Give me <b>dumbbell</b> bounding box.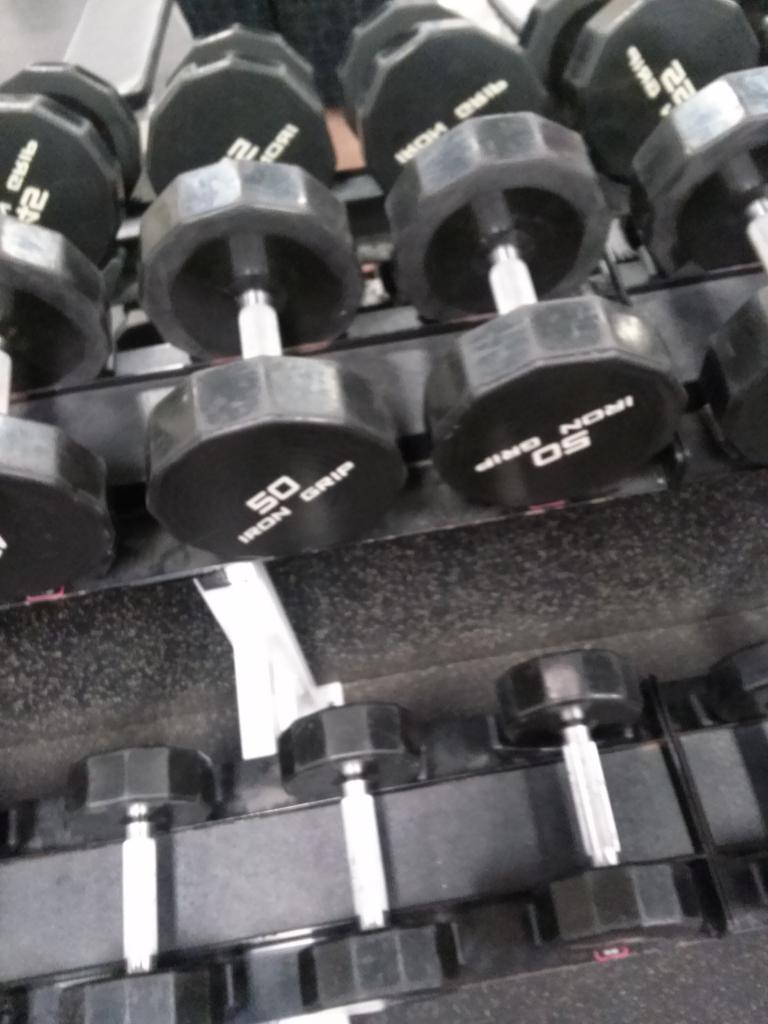
select_region(486, 647, 708, 958).
